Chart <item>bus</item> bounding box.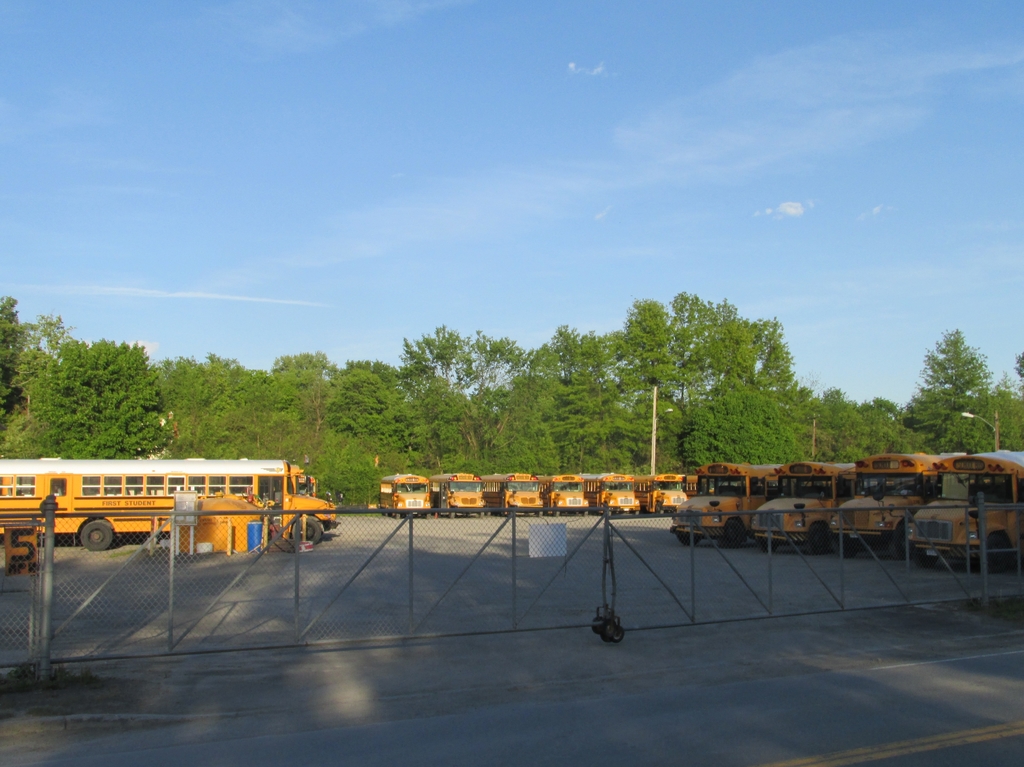
Charted: [545, 473, 588, 516].
